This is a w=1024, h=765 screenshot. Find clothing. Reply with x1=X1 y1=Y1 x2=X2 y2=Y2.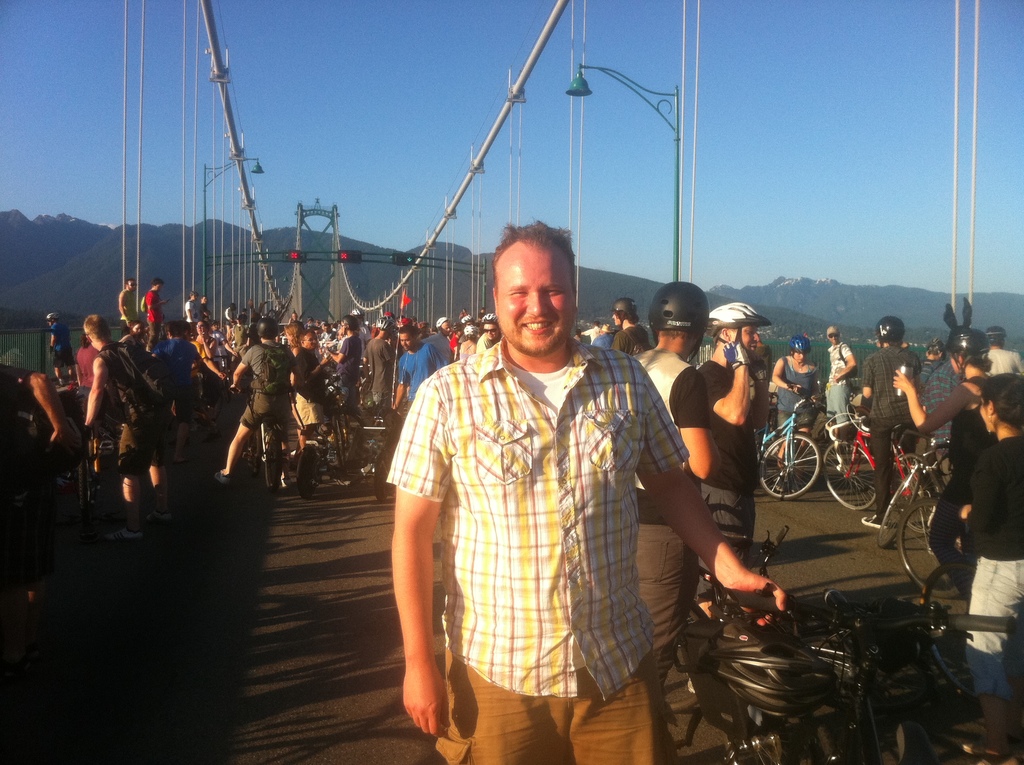
x1=861 y1=343 x2=922 y2=511.
